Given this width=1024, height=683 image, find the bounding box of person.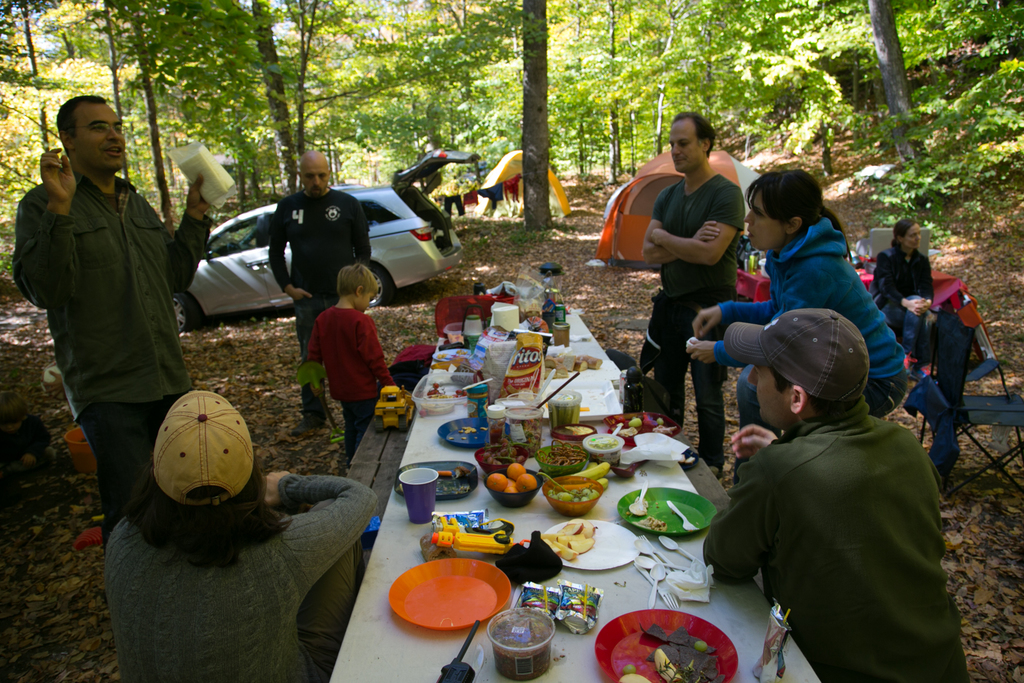
264, 146, 376, 408.
